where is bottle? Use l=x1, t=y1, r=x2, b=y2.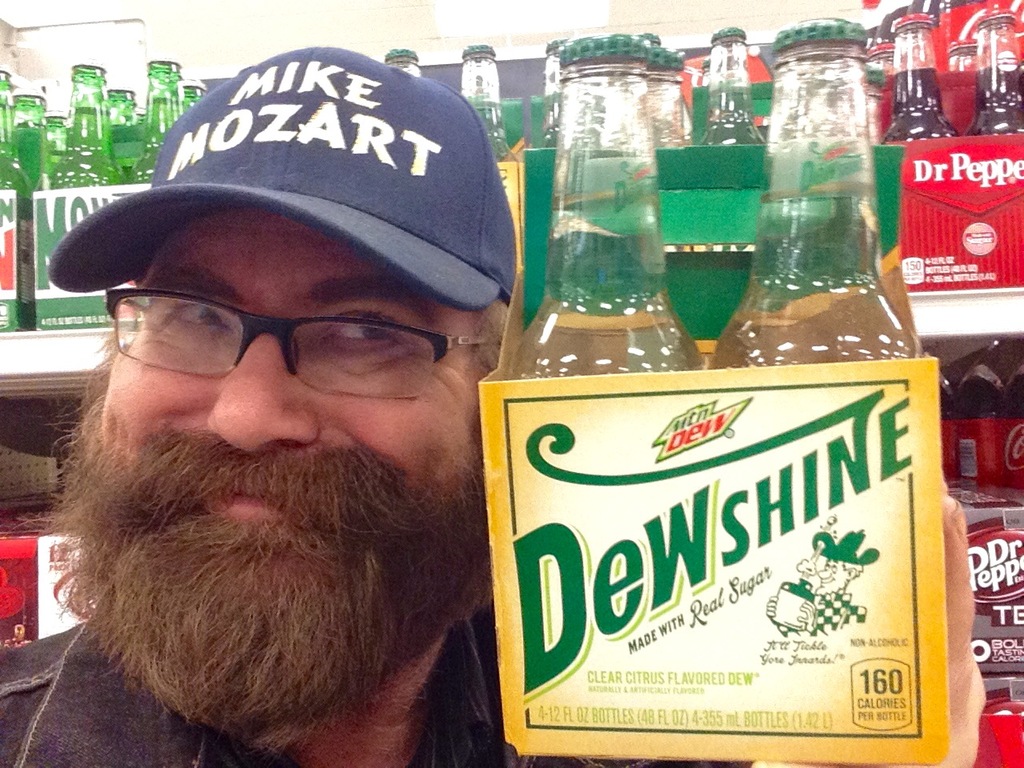
l=633, t=30, r=663, b=46.
